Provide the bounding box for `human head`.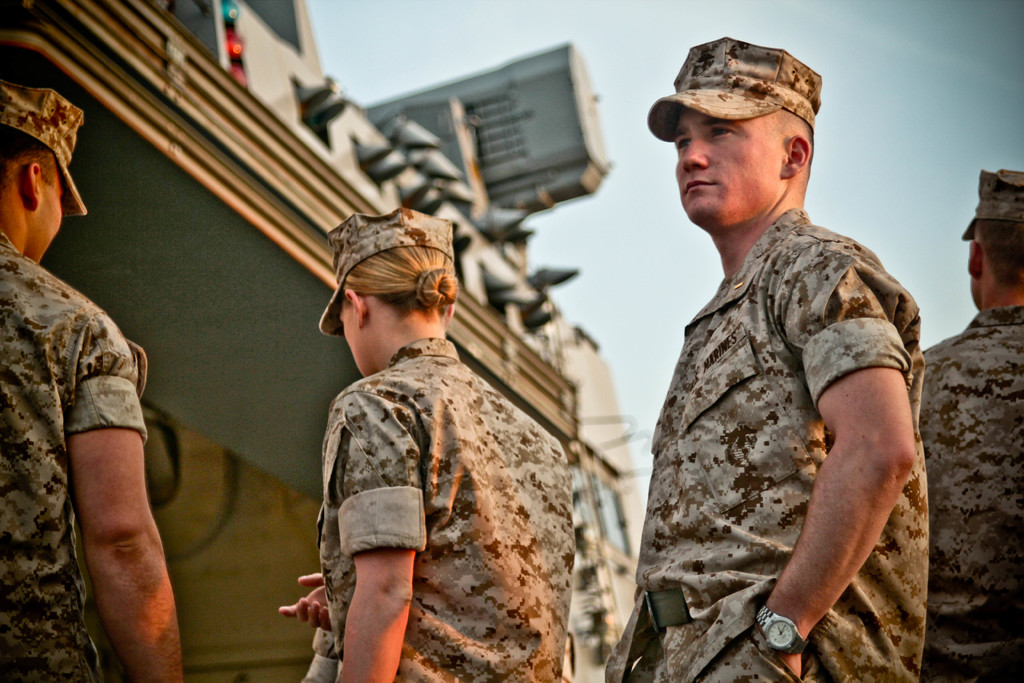
BBox(956, 169, 1023, 313).
